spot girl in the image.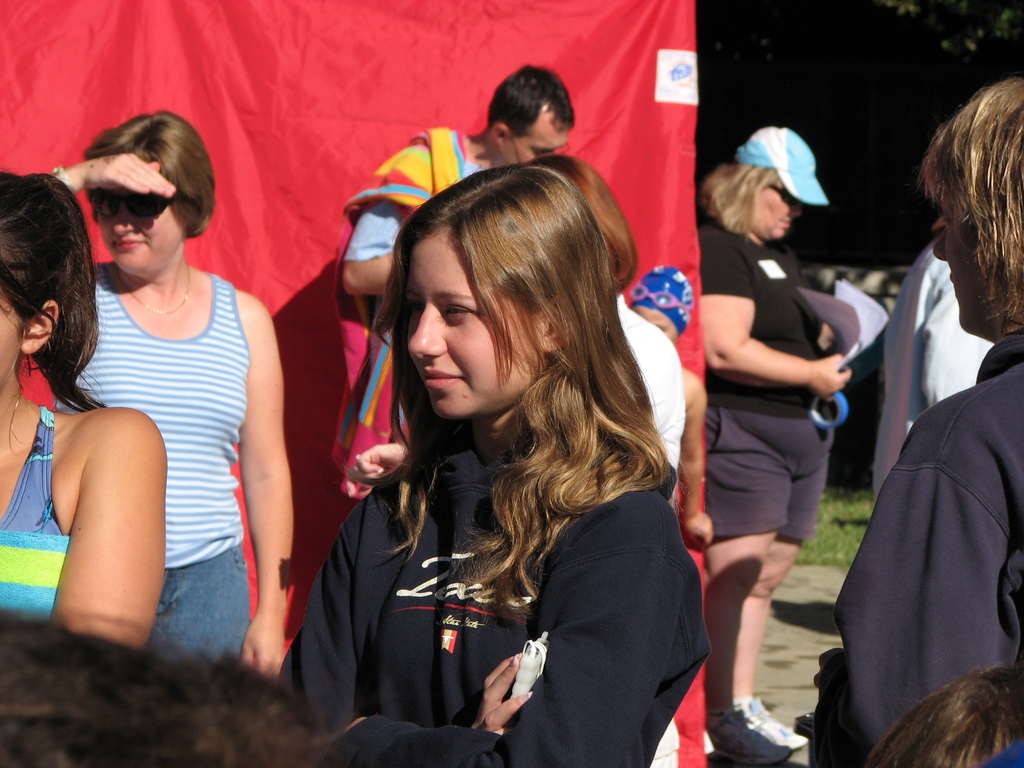
girl found at 279/163/712/767.
